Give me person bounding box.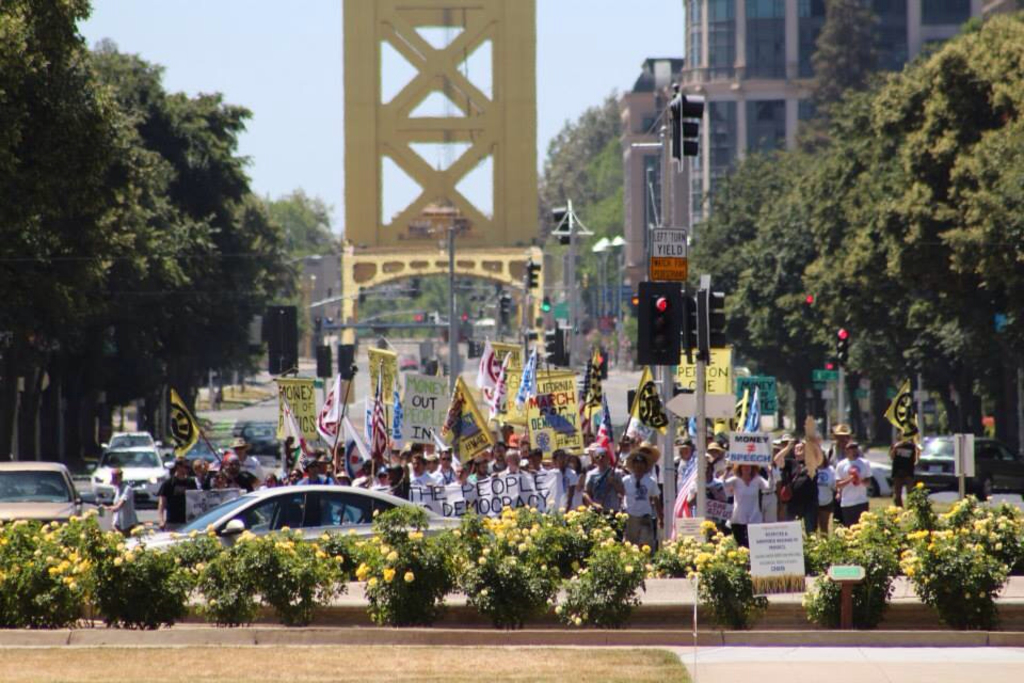
bbox=[621, 447, 663, 552].
